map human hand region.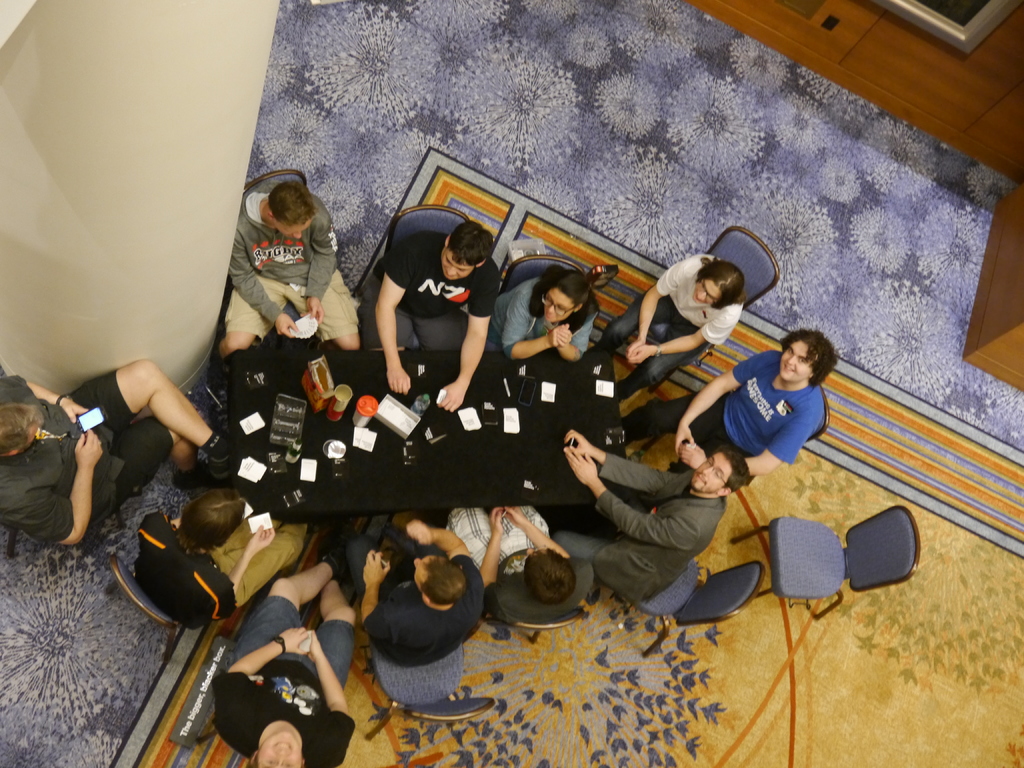
Mapped to x1=384 y1=368 x2=413 y2=396.
